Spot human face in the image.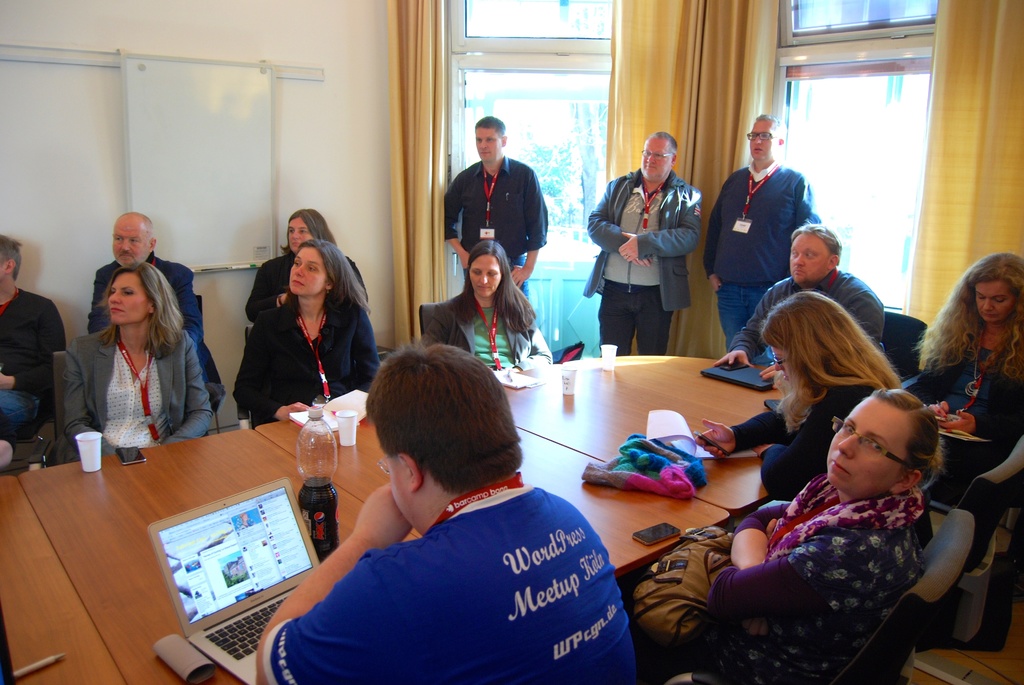
human face found at BBox(470, 258, 501, 297).
